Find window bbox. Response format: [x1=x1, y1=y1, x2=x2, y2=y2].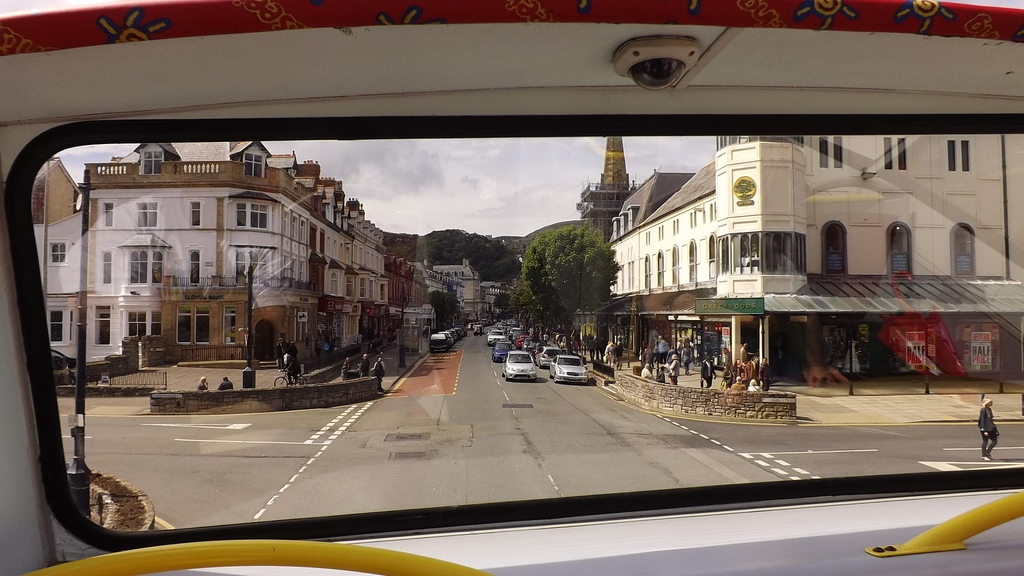
[x1=948, y1=136, x2=957, y2=172].
